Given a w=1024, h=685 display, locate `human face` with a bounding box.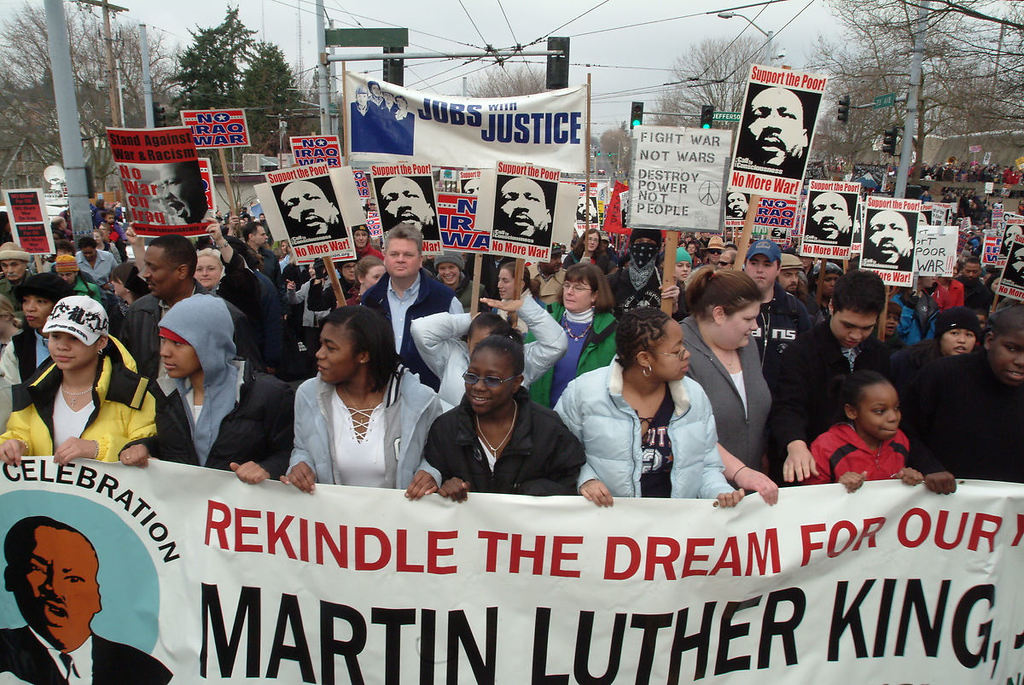
Located: rect(922, 270, 939, 291).
